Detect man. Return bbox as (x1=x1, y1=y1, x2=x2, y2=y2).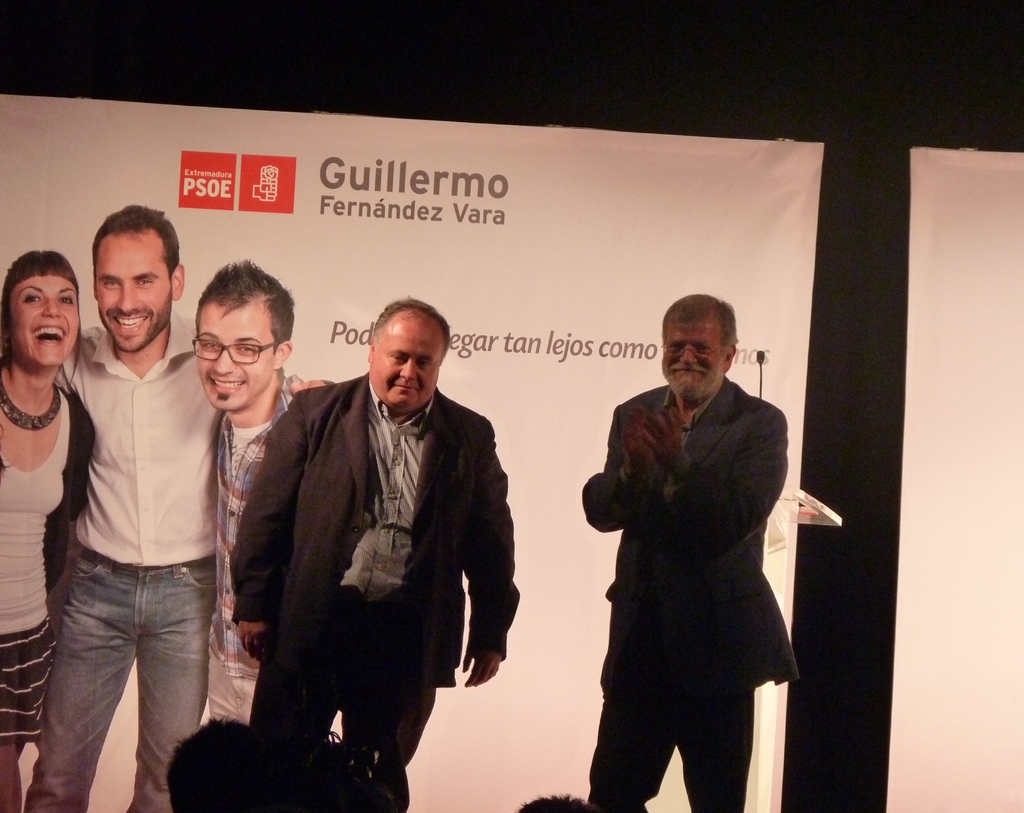
(x1=185, y1=254, x2=338, y2=725).
